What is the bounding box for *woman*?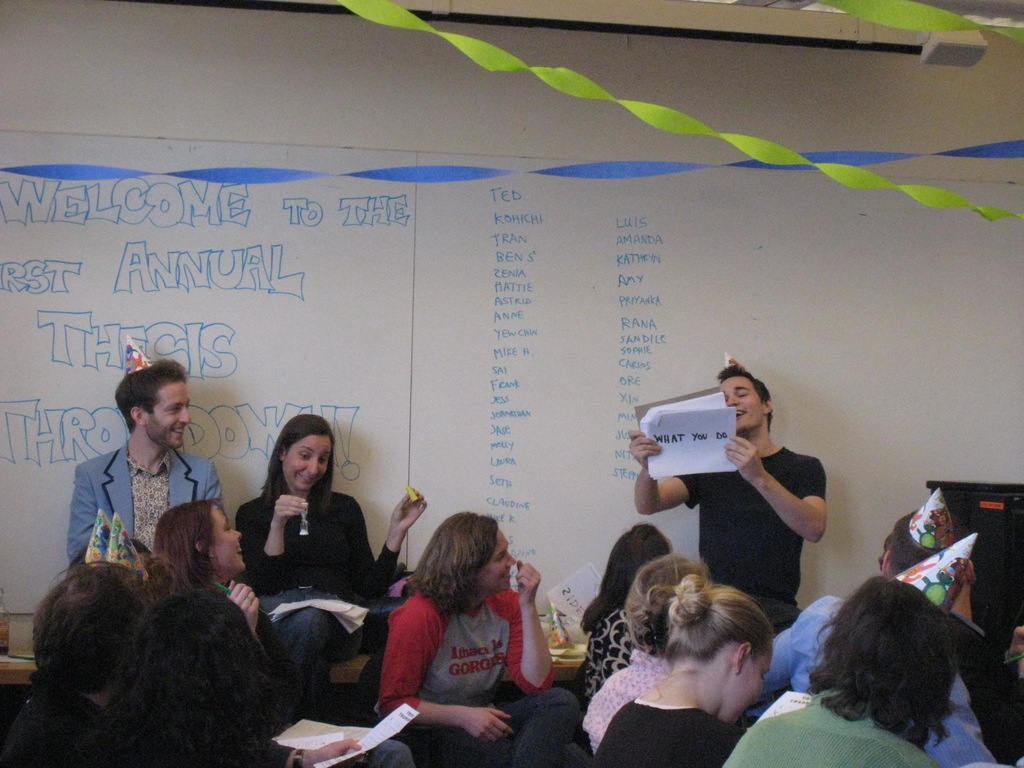
{"left": 152, "top": 497, "right": 414, "bottom": 767}.
